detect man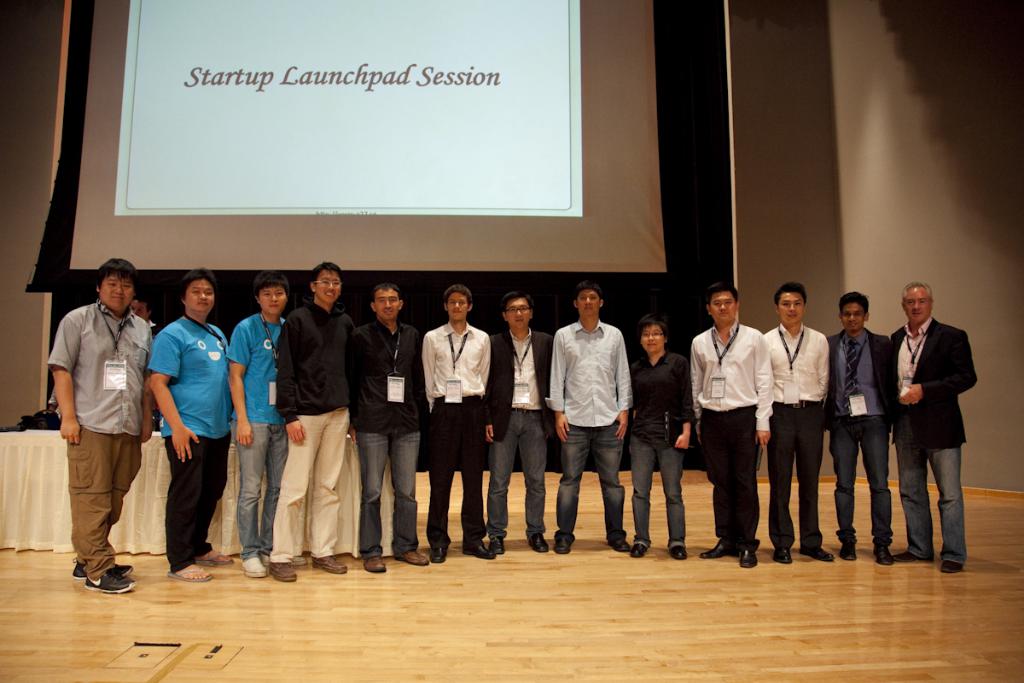
(145, 266, 234, 581)
